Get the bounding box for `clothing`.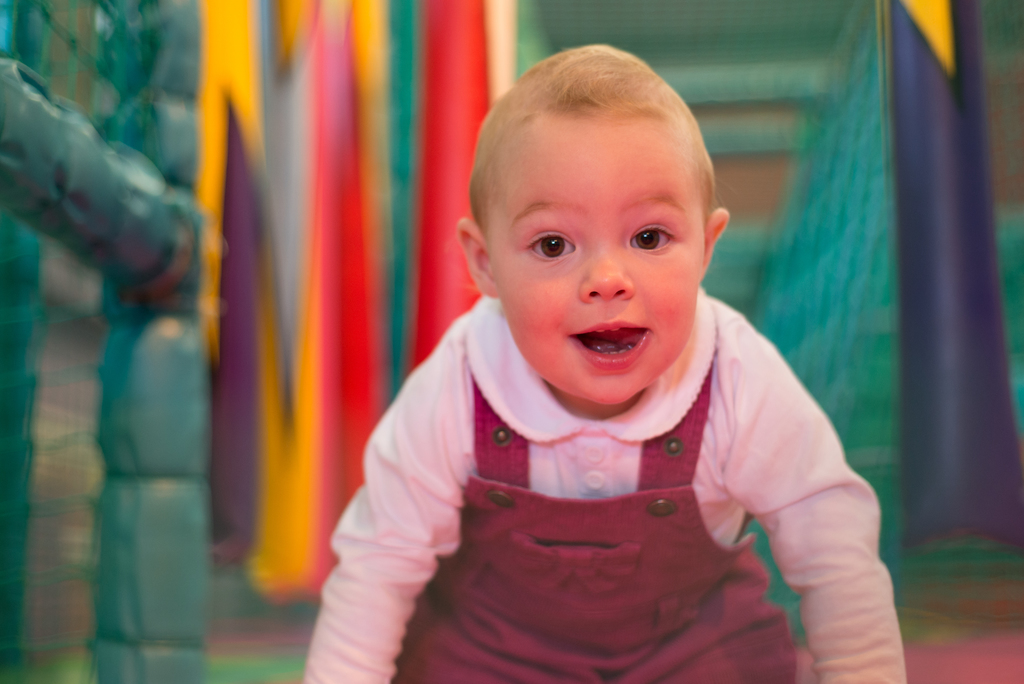
305, 300, 865, 662.
